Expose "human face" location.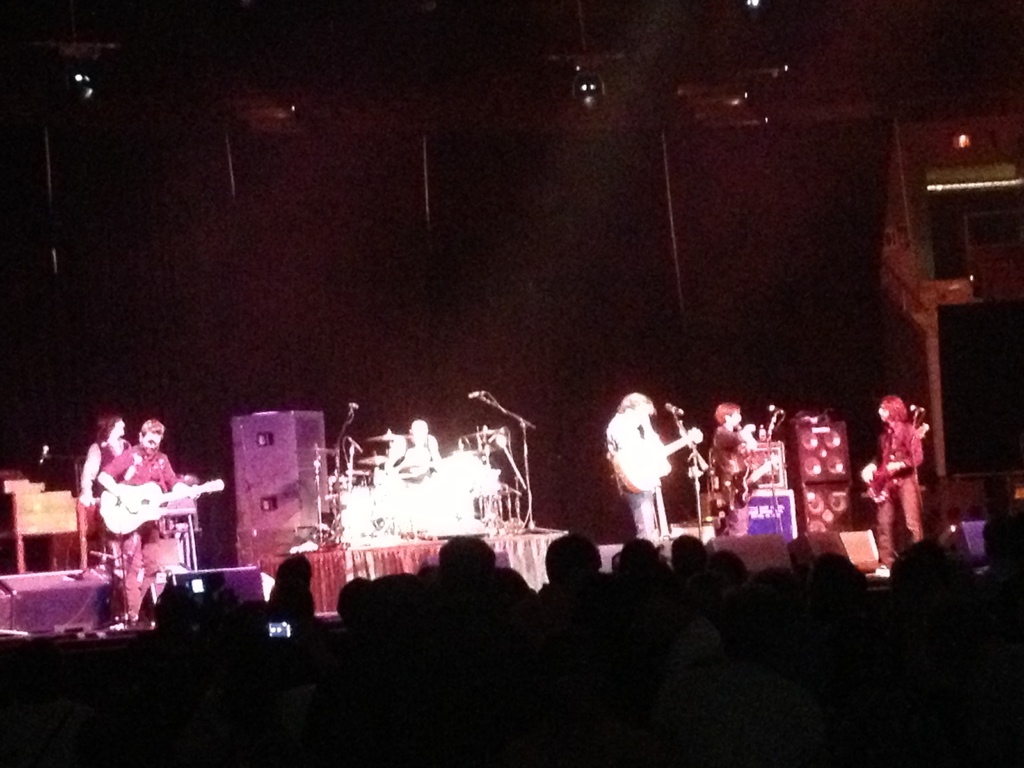
Exposed at bbox=[113, 419, 125, 435].
